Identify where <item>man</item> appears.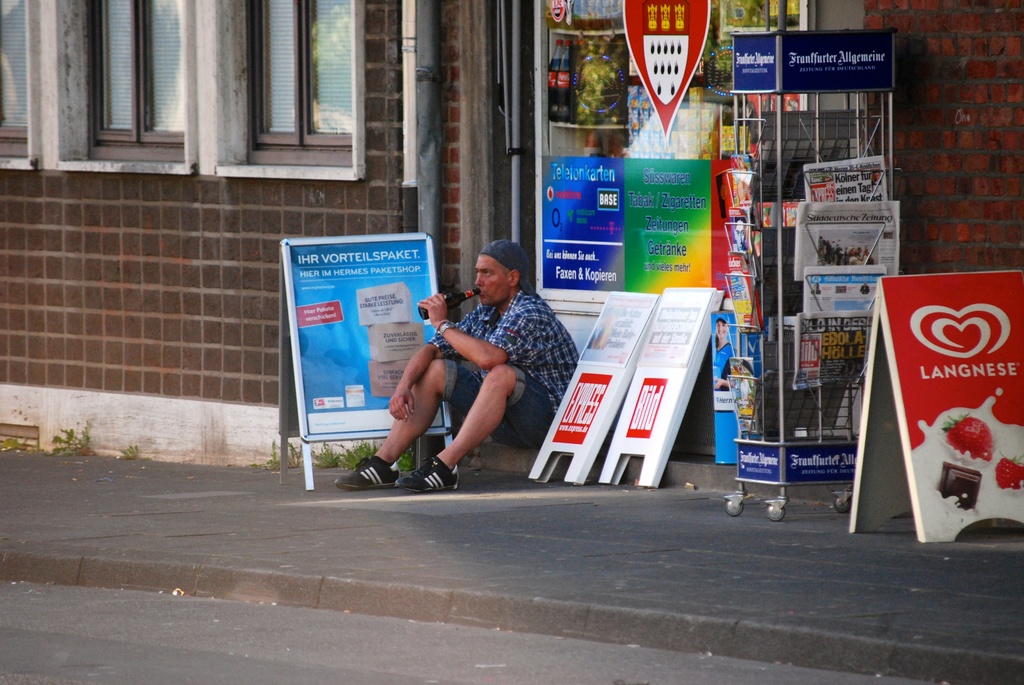
Appears at <bbox>369, 248, 579, 496</bbox>.
